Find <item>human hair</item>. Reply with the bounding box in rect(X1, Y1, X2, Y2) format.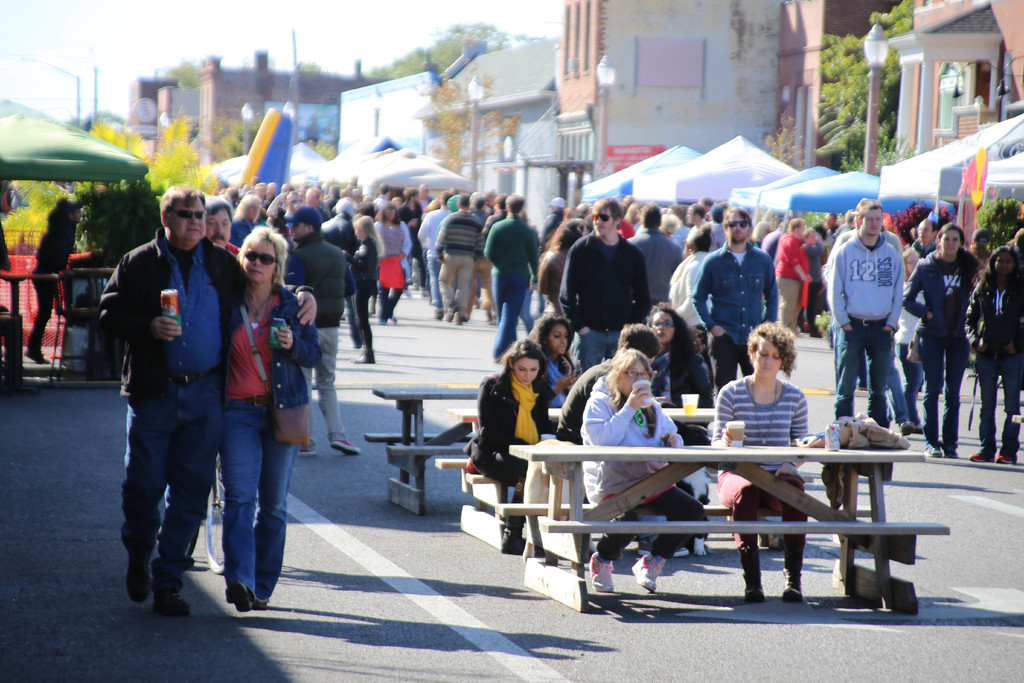
rect(744, 320, 797, 378).
